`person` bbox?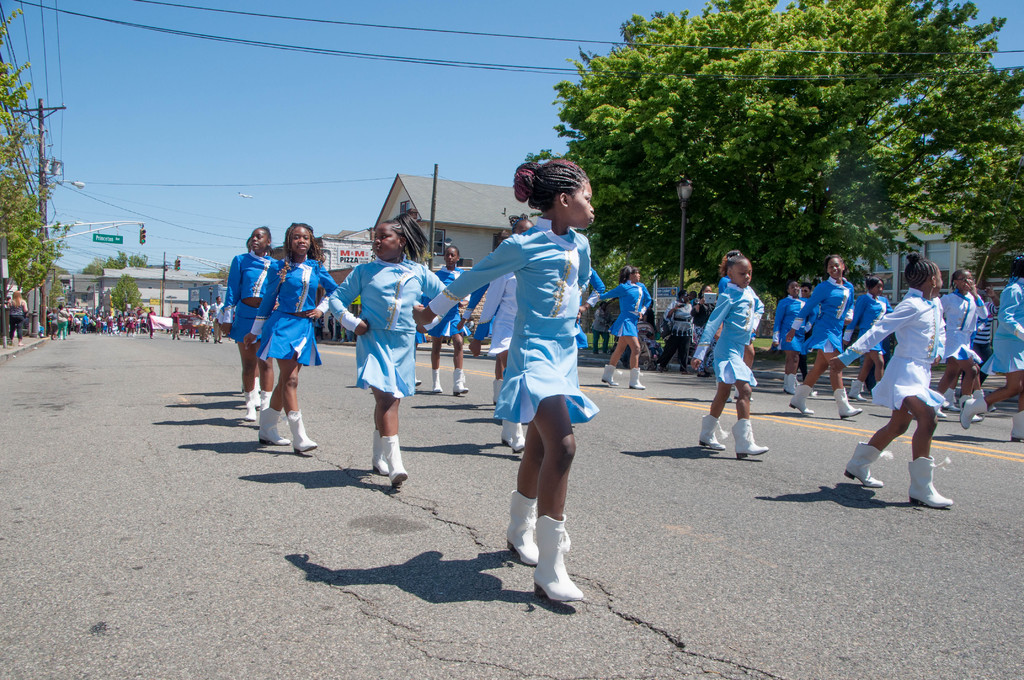
[6,290,23,341]
